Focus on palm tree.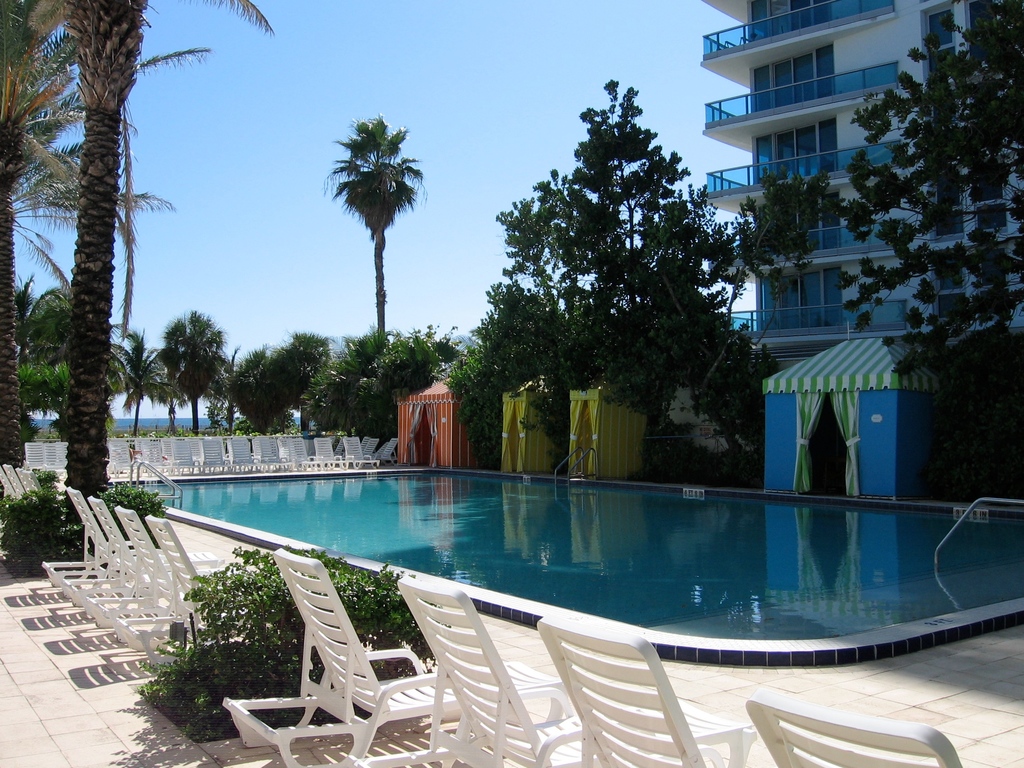
Focused at bbox=[550, 171, 607, 296].
